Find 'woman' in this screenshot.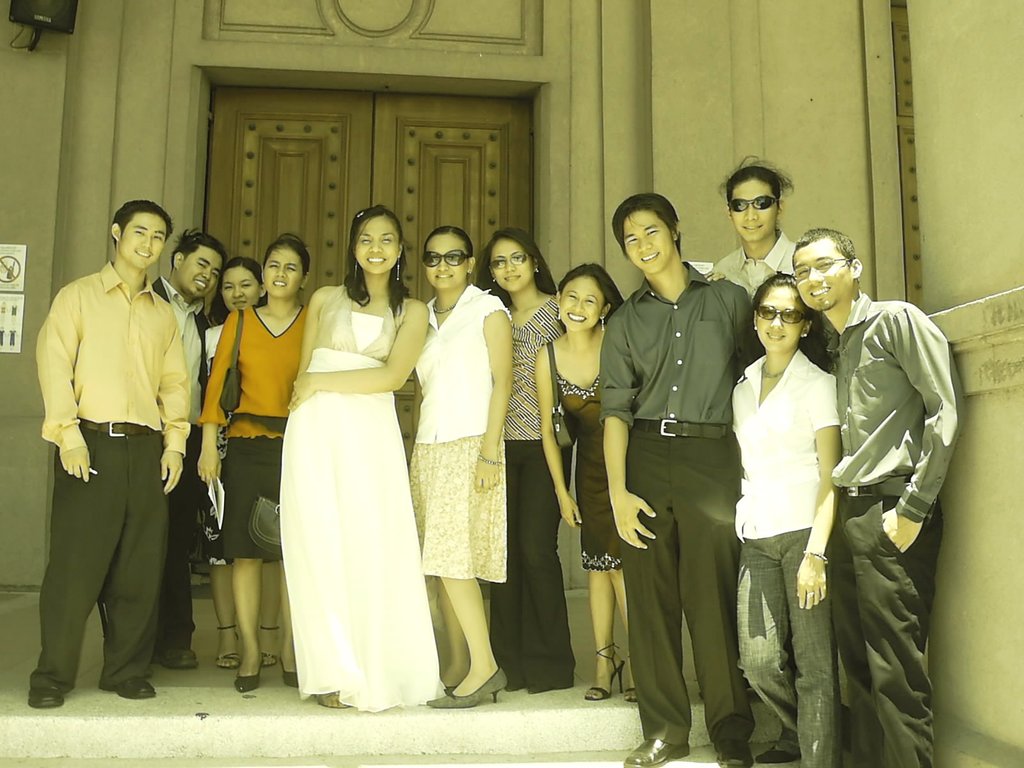
The bounding box for 'woman' is 408/226/513/706.
